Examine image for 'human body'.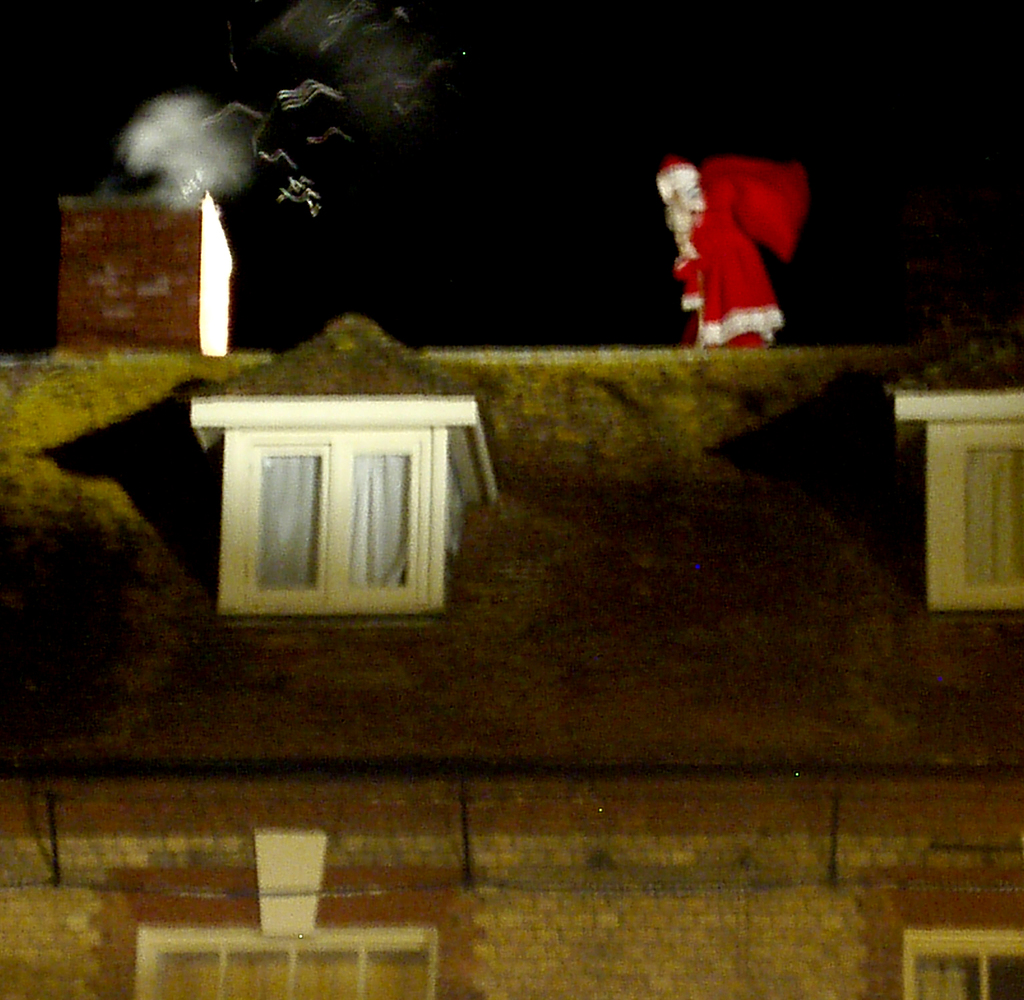
Examination result: <box>651,141,801,340</box>.
